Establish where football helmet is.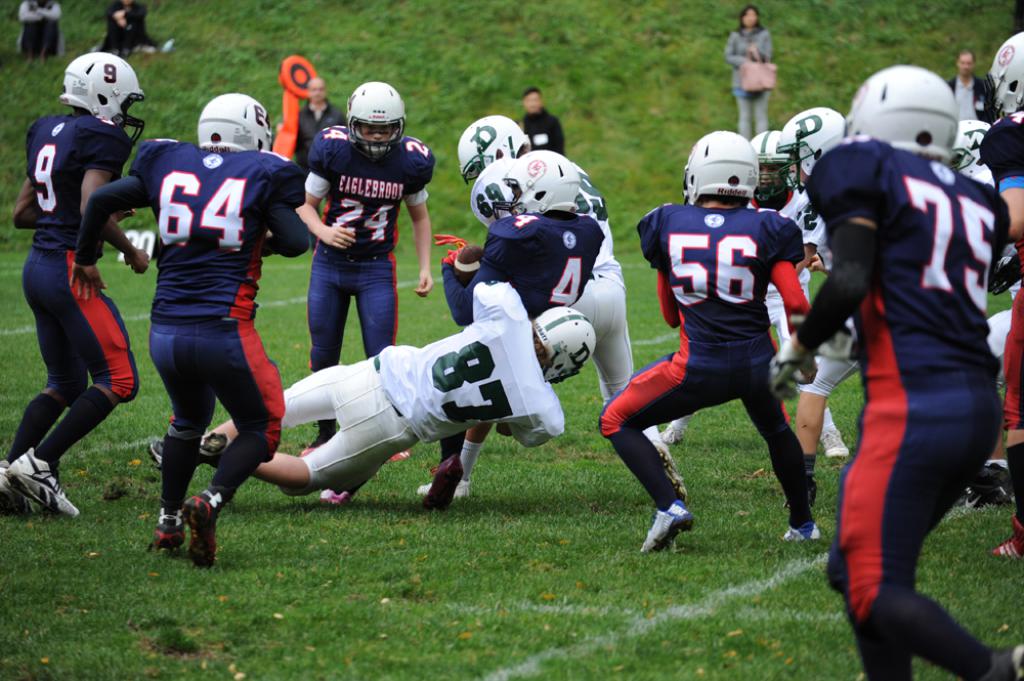
Established at [left=56, top=52, right=141, bottom=148].
